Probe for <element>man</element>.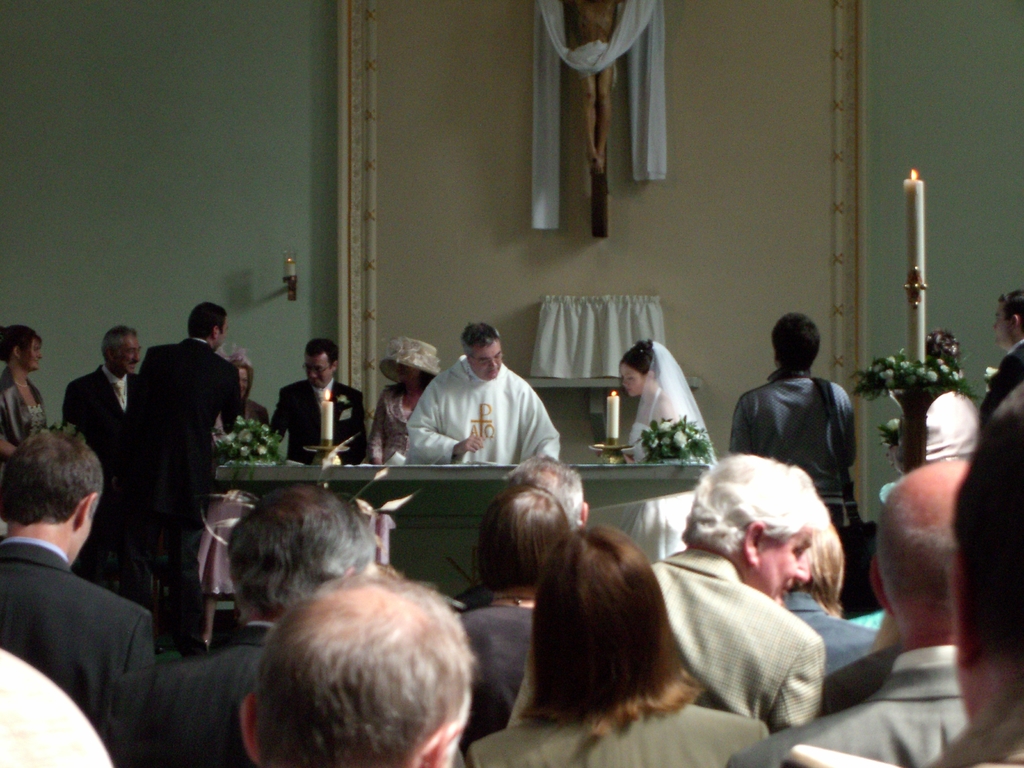
Probe result: (left=236, top=567, right=477, bottom=767).
